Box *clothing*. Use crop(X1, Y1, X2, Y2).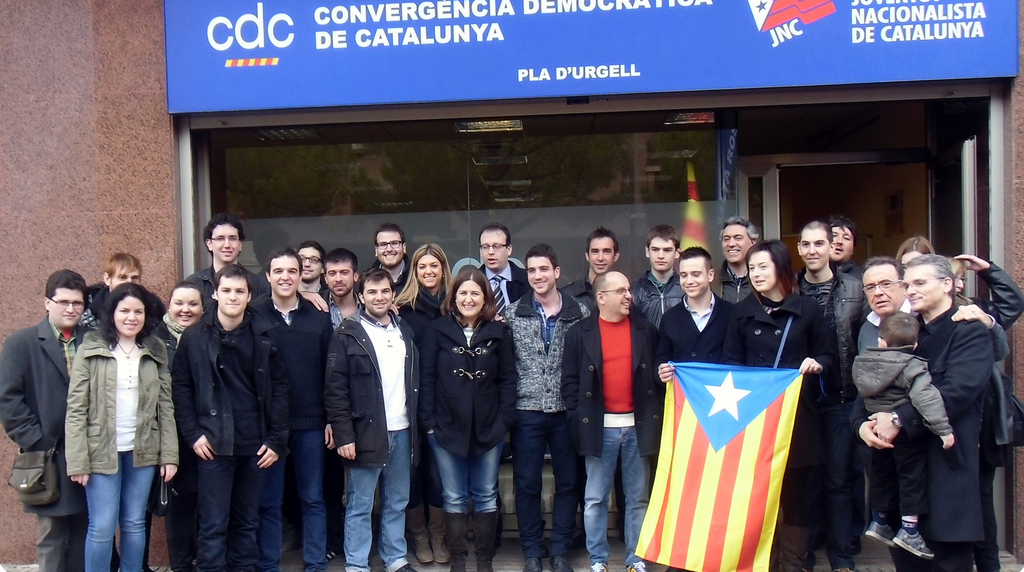
crop(81, 281, 119, 323).
